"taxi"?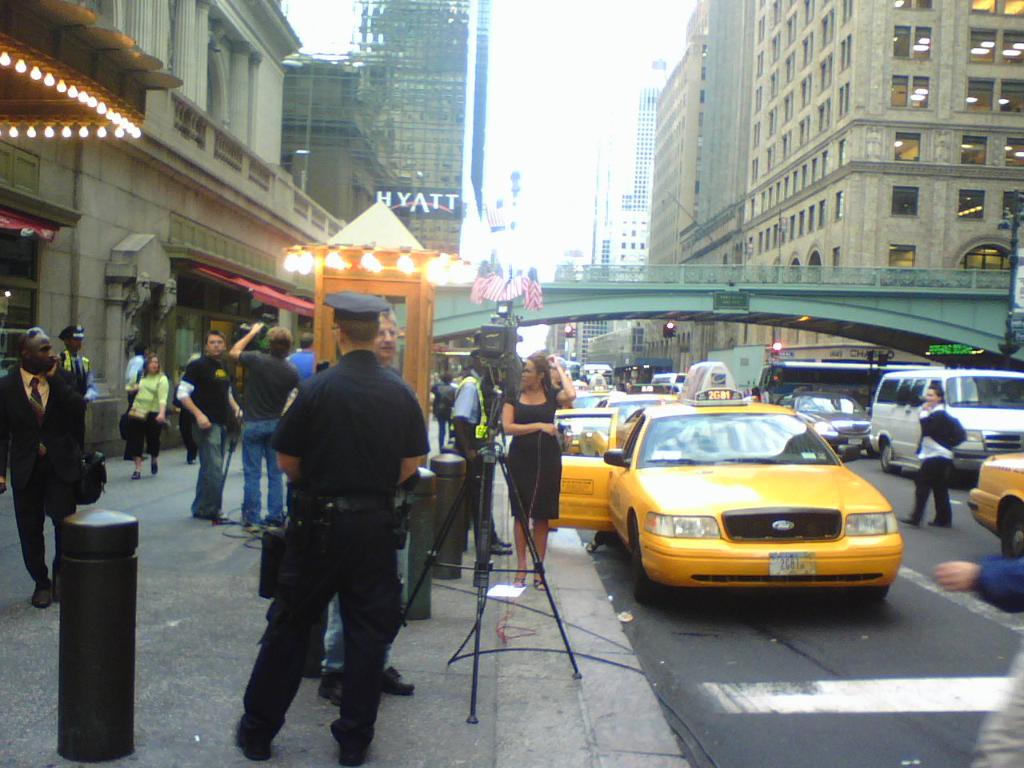
bbox(964, 454, 1023, 558)
